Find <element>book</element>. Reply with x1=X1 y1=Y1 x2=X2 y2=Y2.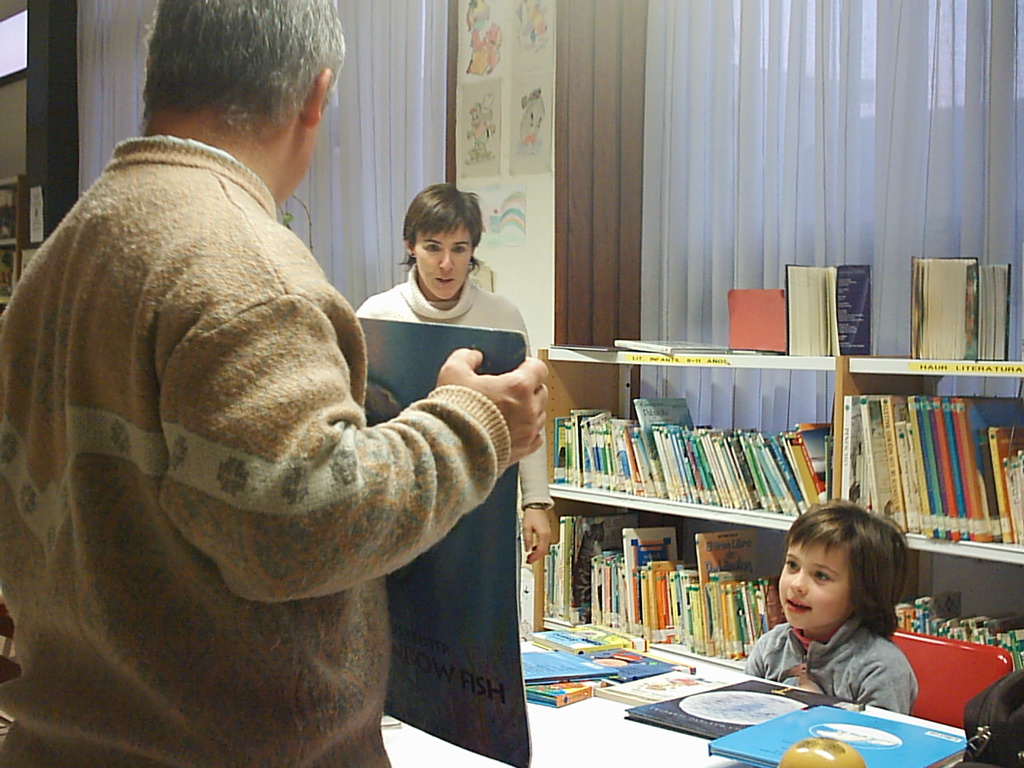
x1=612 y1=339 x2=737 y2=356.
